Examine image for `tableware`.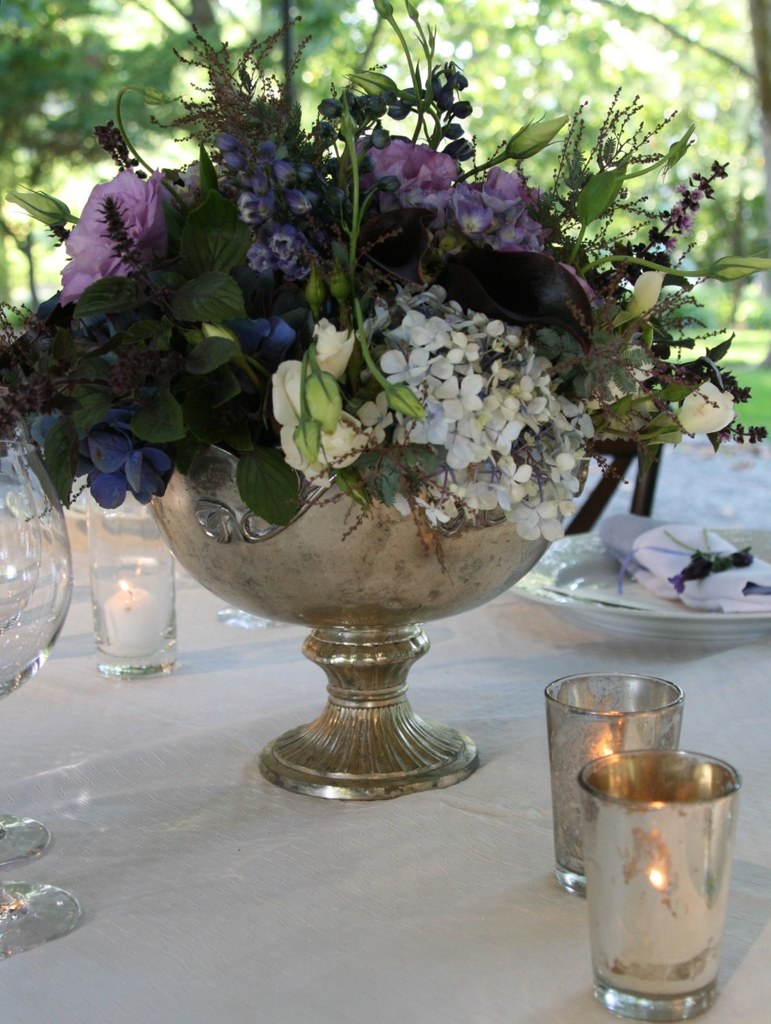
Examination result: crop(0, 436, 77, 965).
